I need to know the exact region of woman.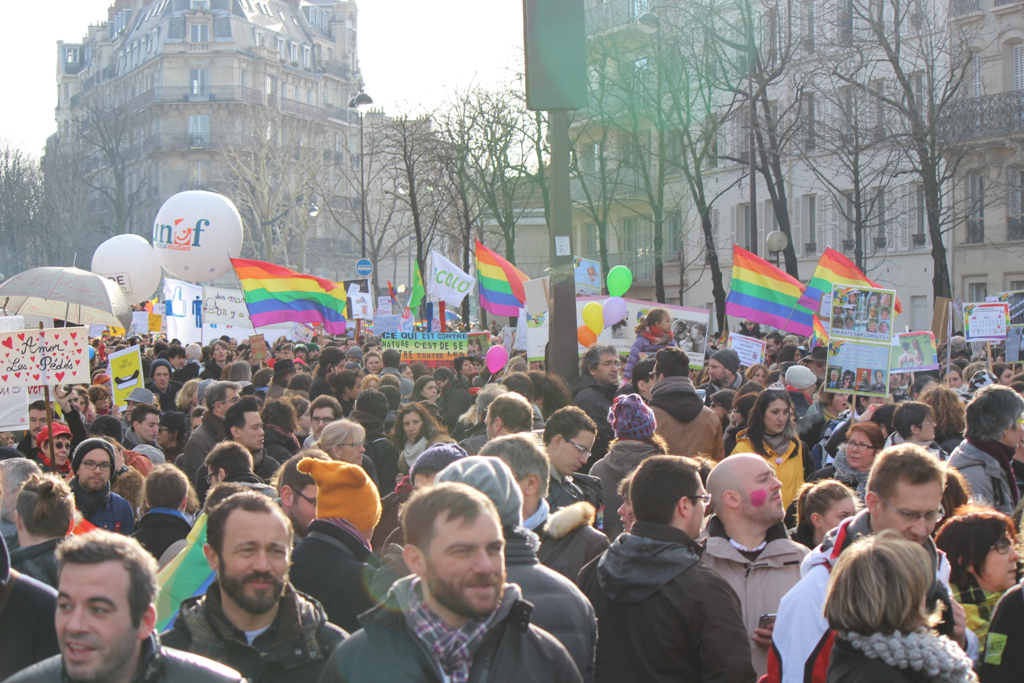
Region: detection(798, 515, 979, 680).
